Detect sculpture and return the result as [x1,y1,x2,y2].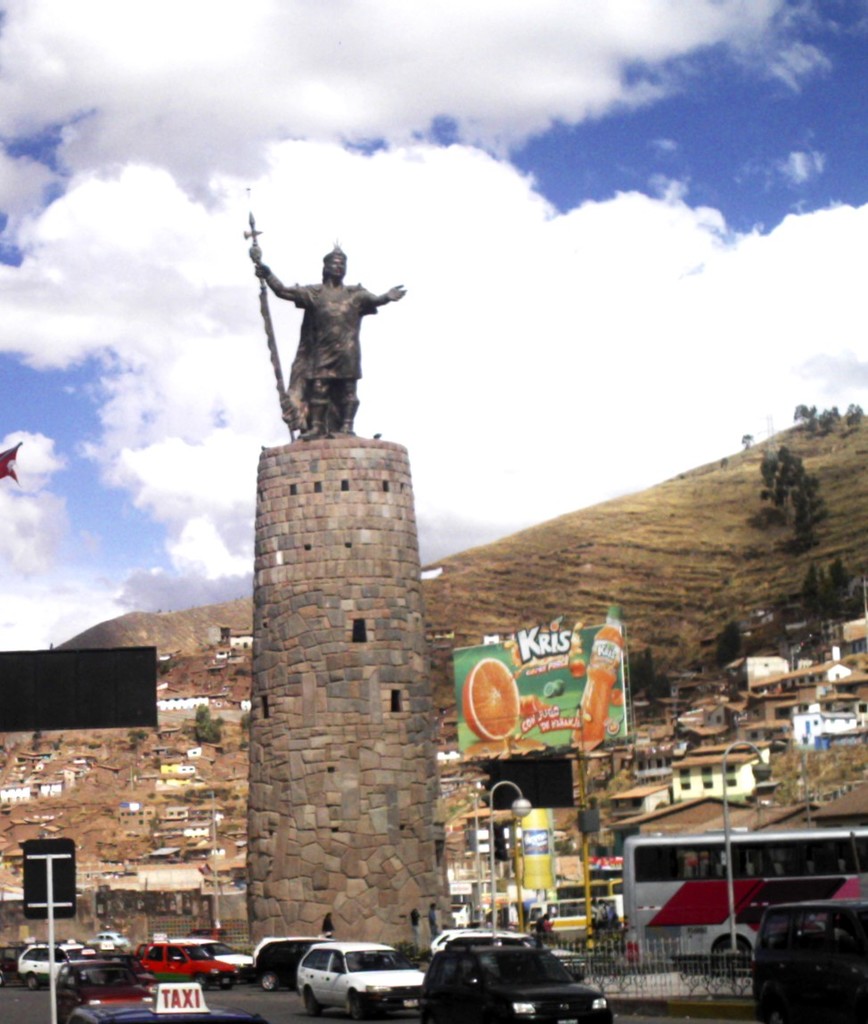
[252,228,415,440].
